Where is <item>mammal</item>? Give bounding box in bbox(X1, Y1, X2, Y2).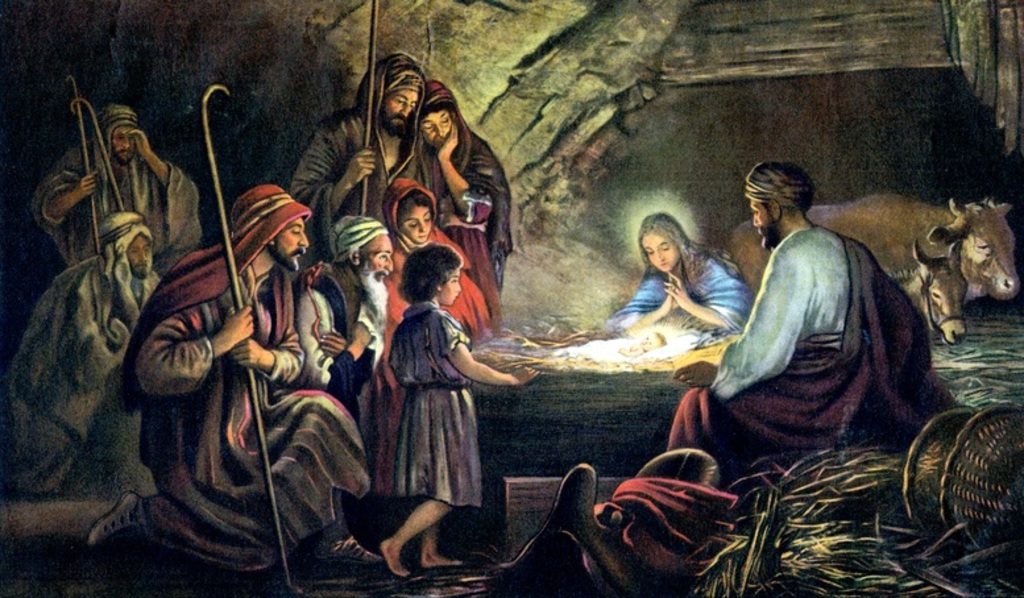
bbox(377, 170, 492, 499).
